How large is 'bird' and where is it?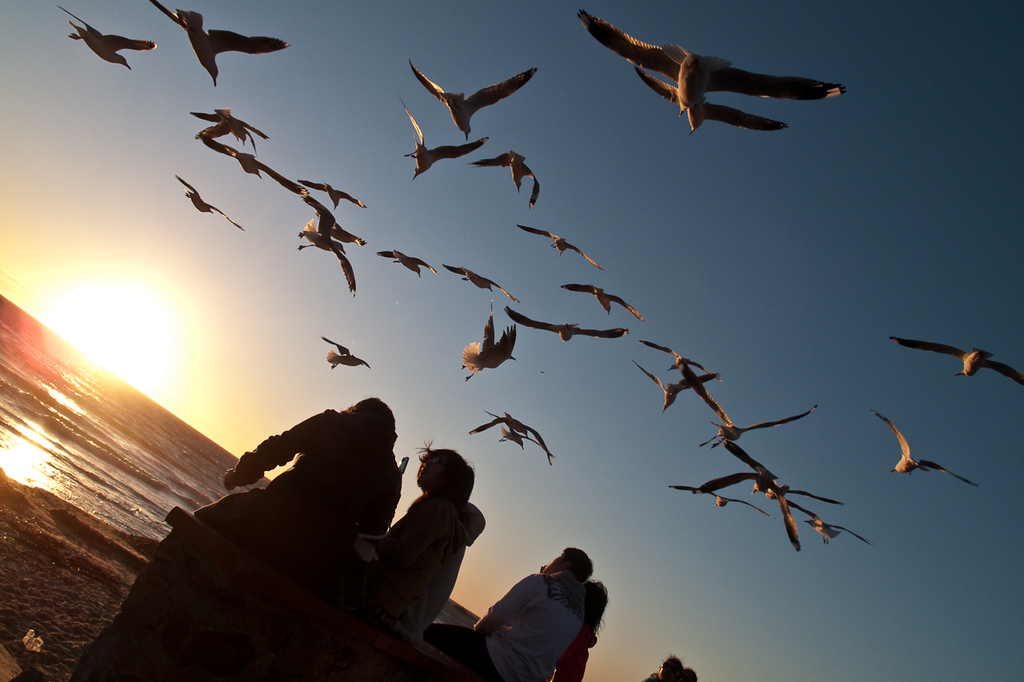
Bounding box: region(887, 333, 1023, 389).
